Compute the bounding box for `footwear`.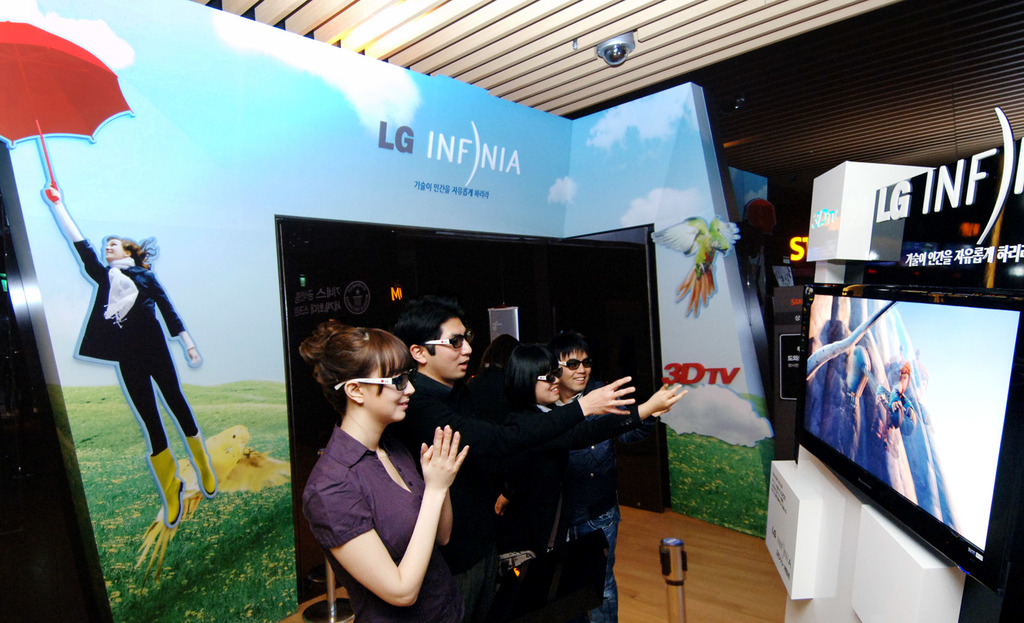
(x1=189, y1=426, x2=217, y2=492).
